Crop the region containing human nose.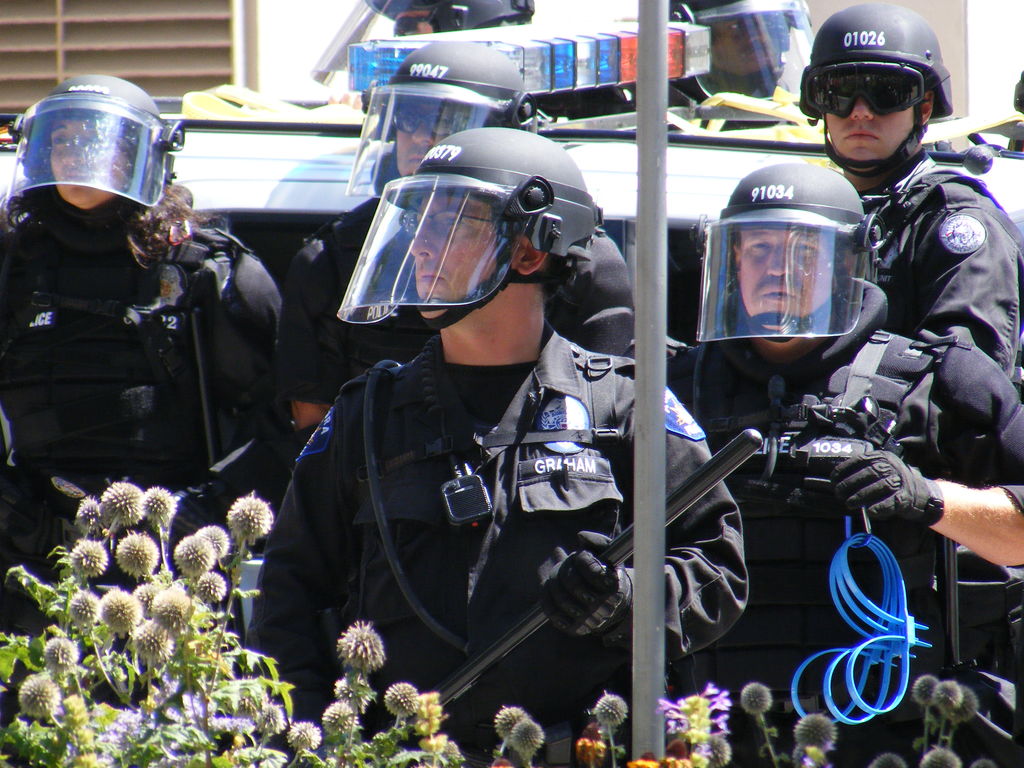
Crop region: bbox=[55, 142, 91, 166].
